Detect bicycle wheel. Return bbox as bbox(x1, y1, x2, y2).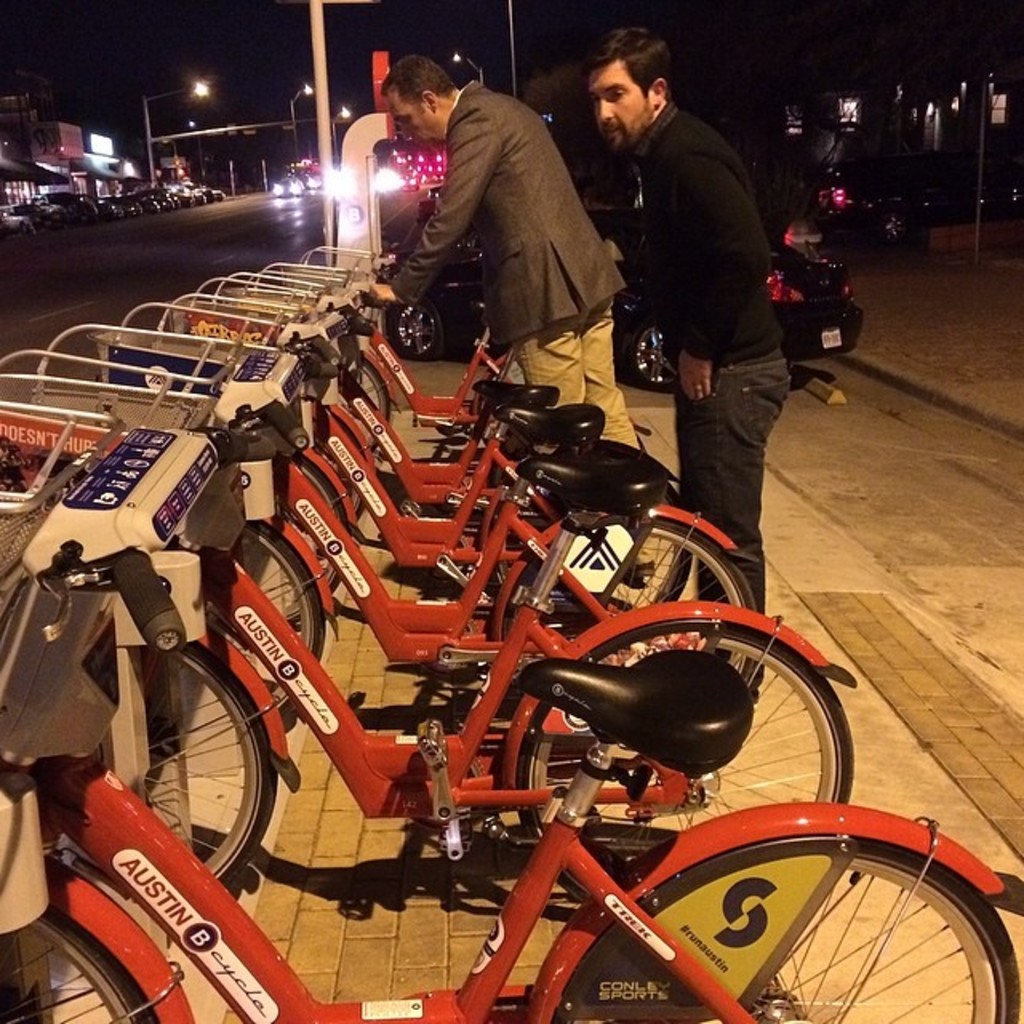
bbox(518, 616, 859, 896).
